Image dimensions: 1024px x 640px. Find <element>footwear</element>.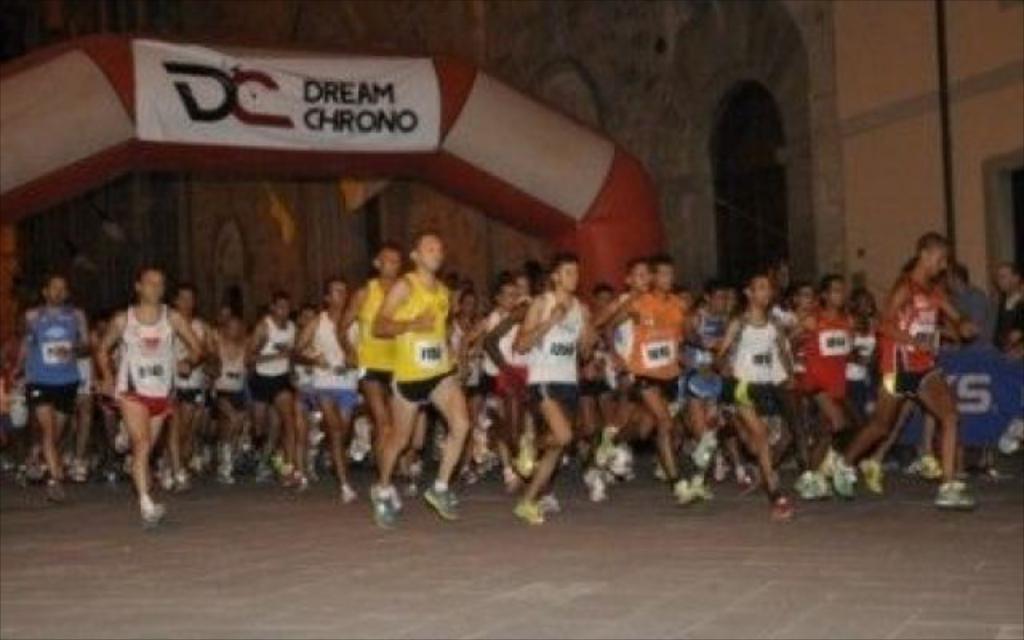
771, 491, 792, 528.
